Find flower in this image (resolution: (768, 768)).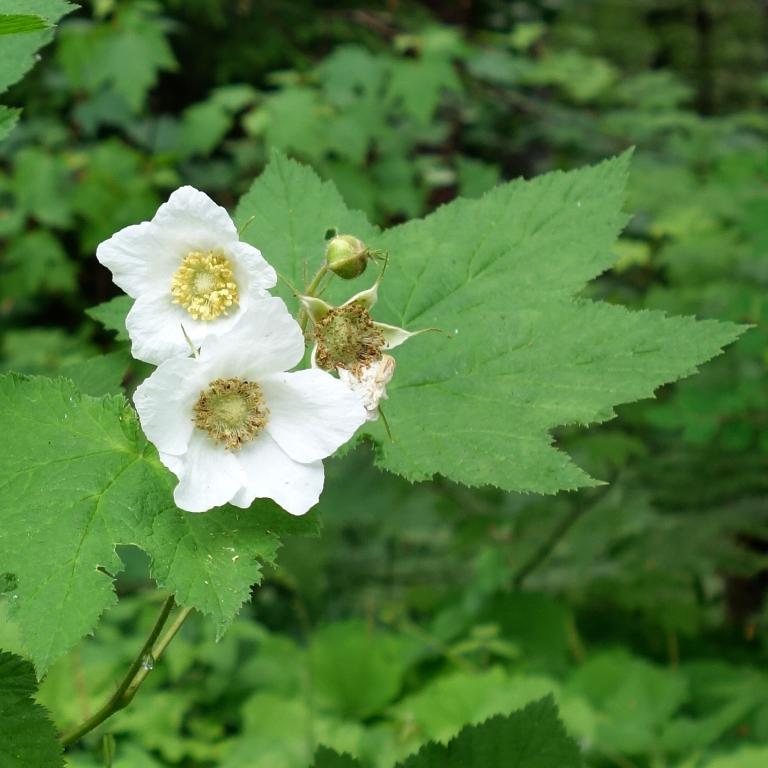
l=296, t=284, r=411, b=378.
